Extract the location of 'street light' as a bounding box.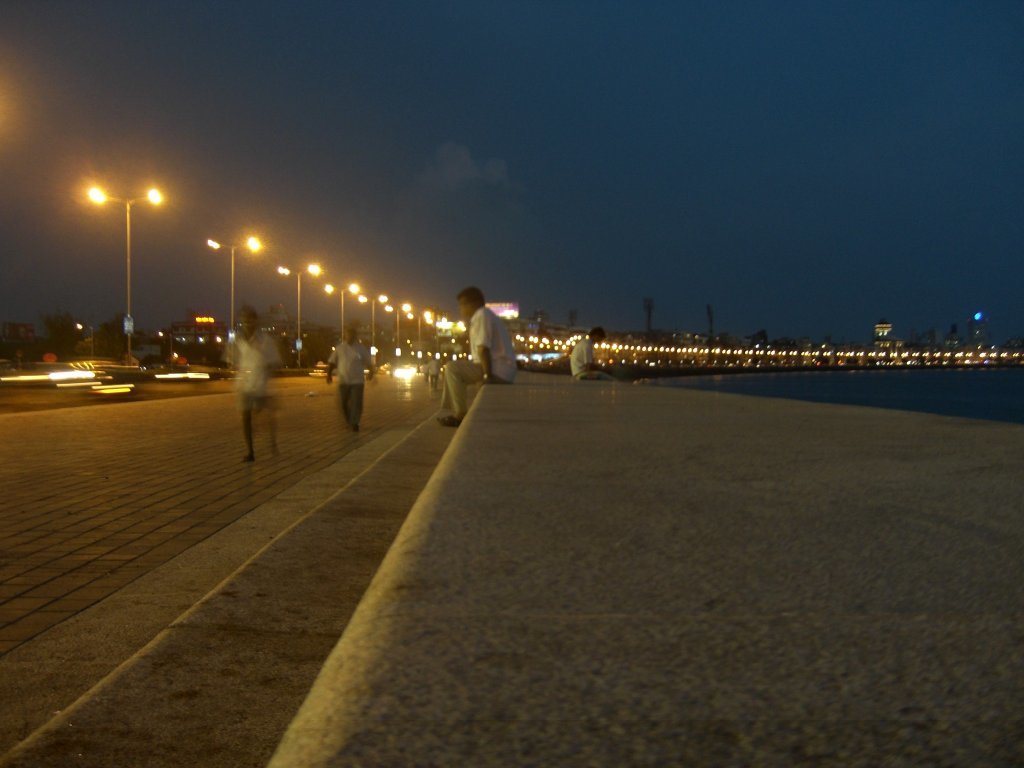
<box>526,337,537,351</box>.
